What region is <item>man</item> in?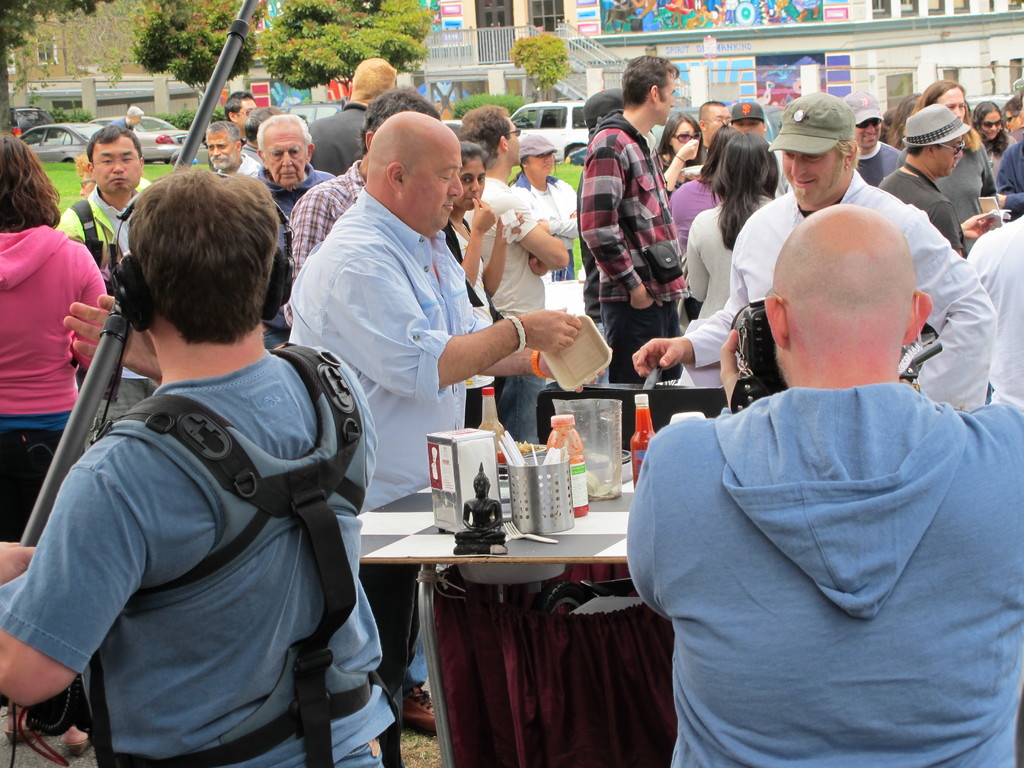
region(0, 170, 399, 767).
